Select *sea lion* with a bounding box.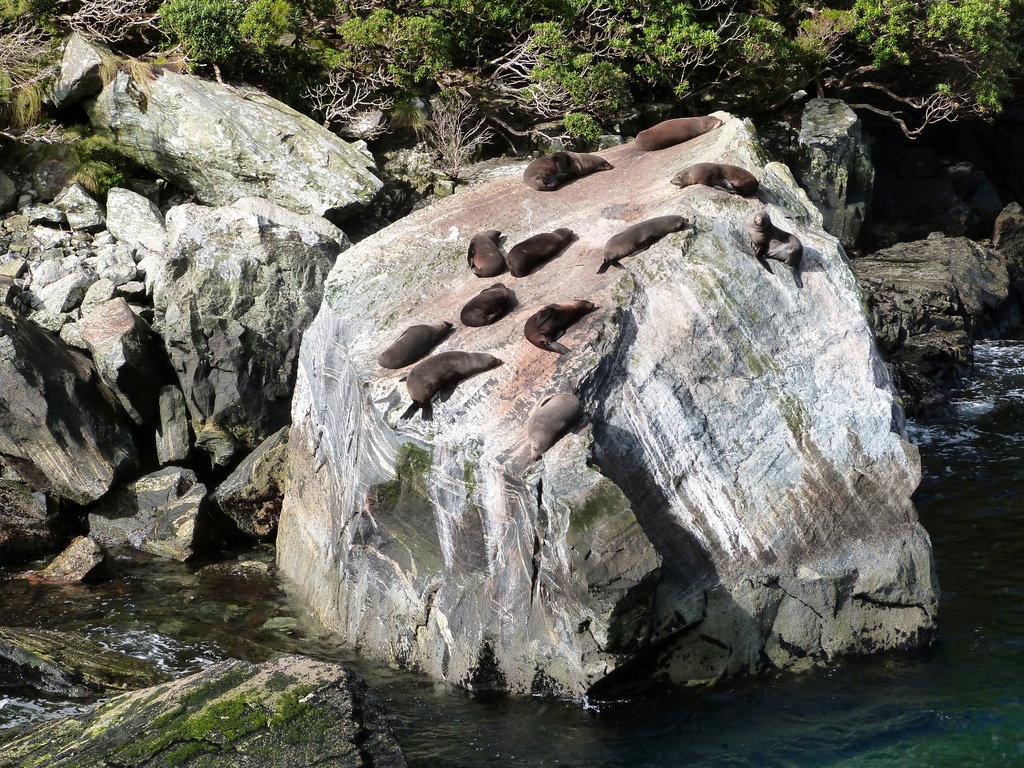
524,301,593,352.
